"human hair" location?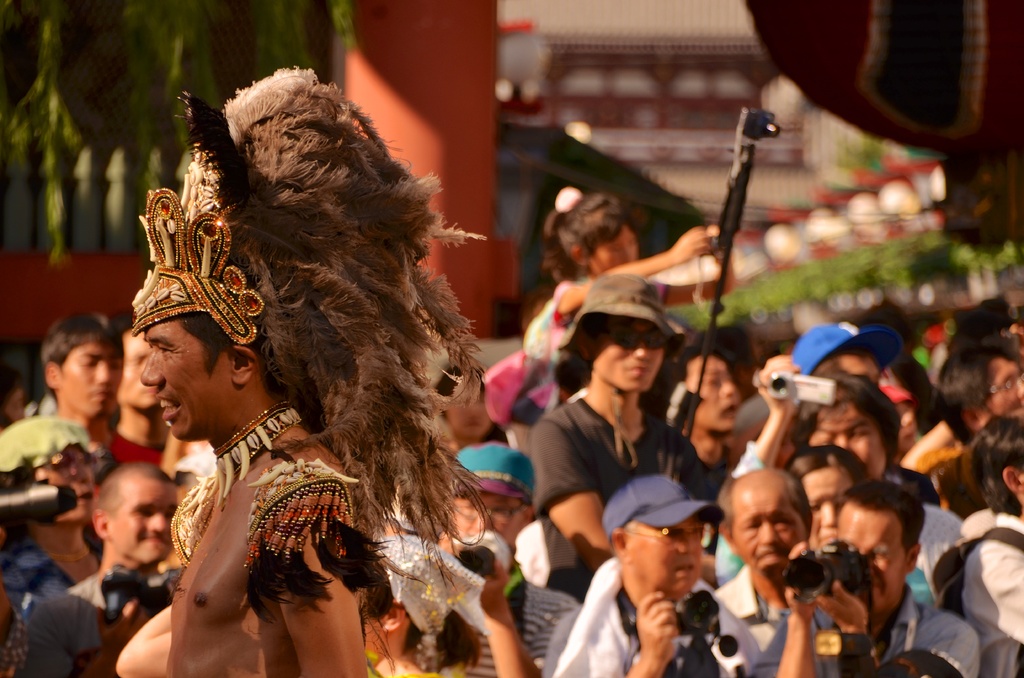
{"left": 96, "top": 462, "right": 176, "bottom": 526}
